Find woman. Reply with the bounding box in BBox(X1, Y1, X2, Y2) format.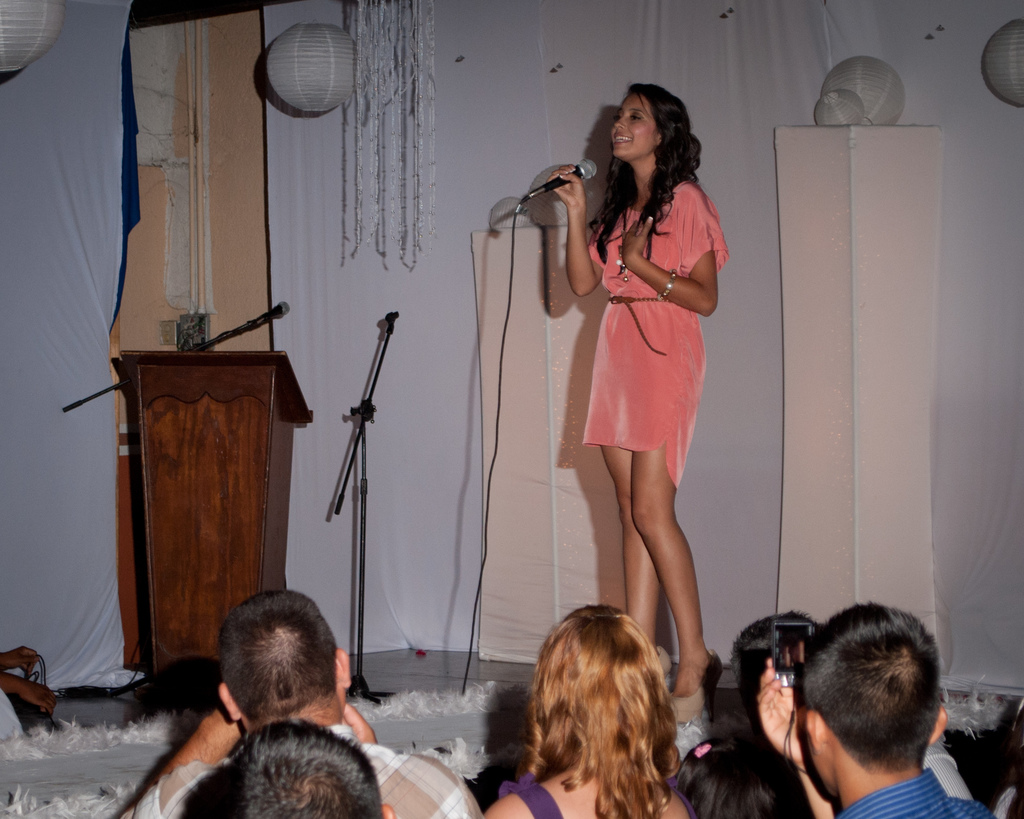
BBox(527, 92, 733, 671).
